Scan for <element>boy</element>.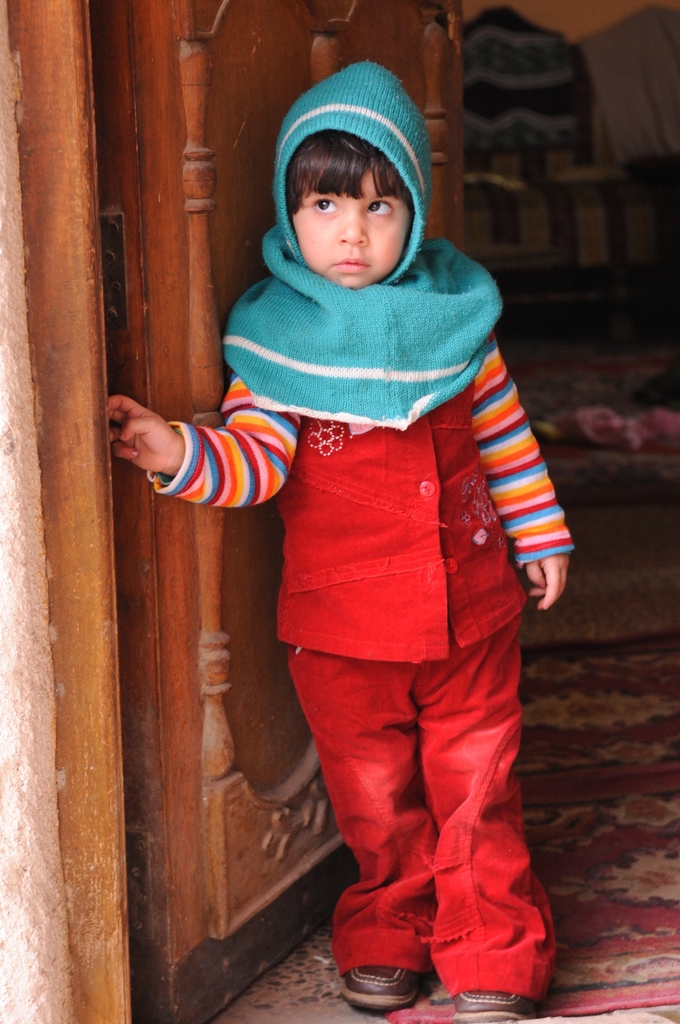
Scan result: pyautogui.locateOnScreen(103, 54, 569, 1023).
